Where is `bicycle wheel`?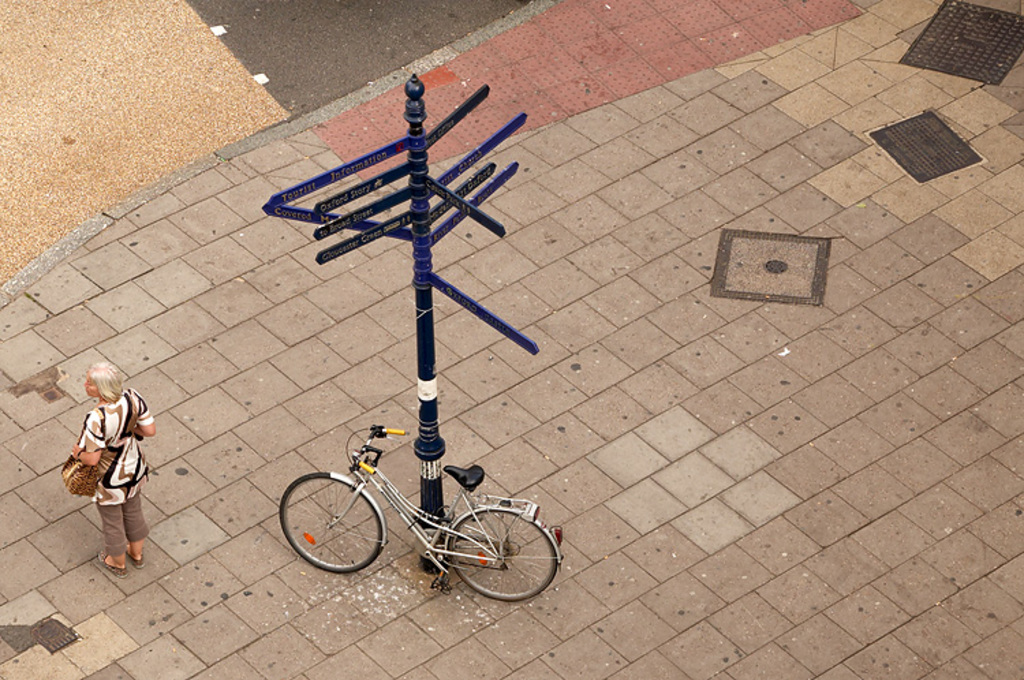
[x1=279, y1=472, x2=385, y2=573].
